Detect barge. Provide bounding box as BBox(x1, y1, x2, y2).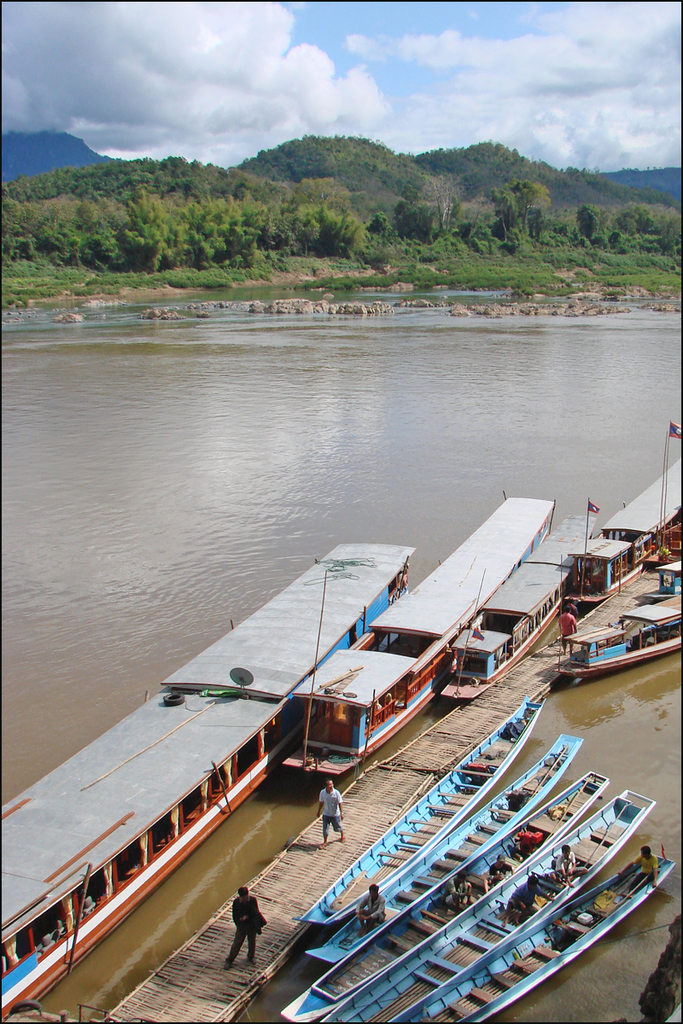
BBox(291, 496, 552, 778).
